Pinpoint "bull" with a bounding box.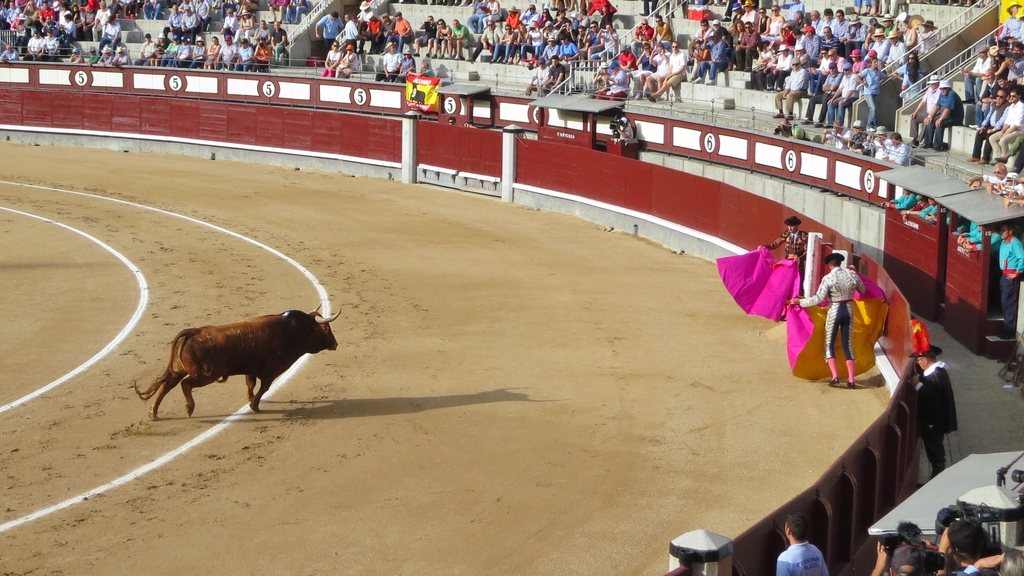
crop(128, 301, 343, 422).
